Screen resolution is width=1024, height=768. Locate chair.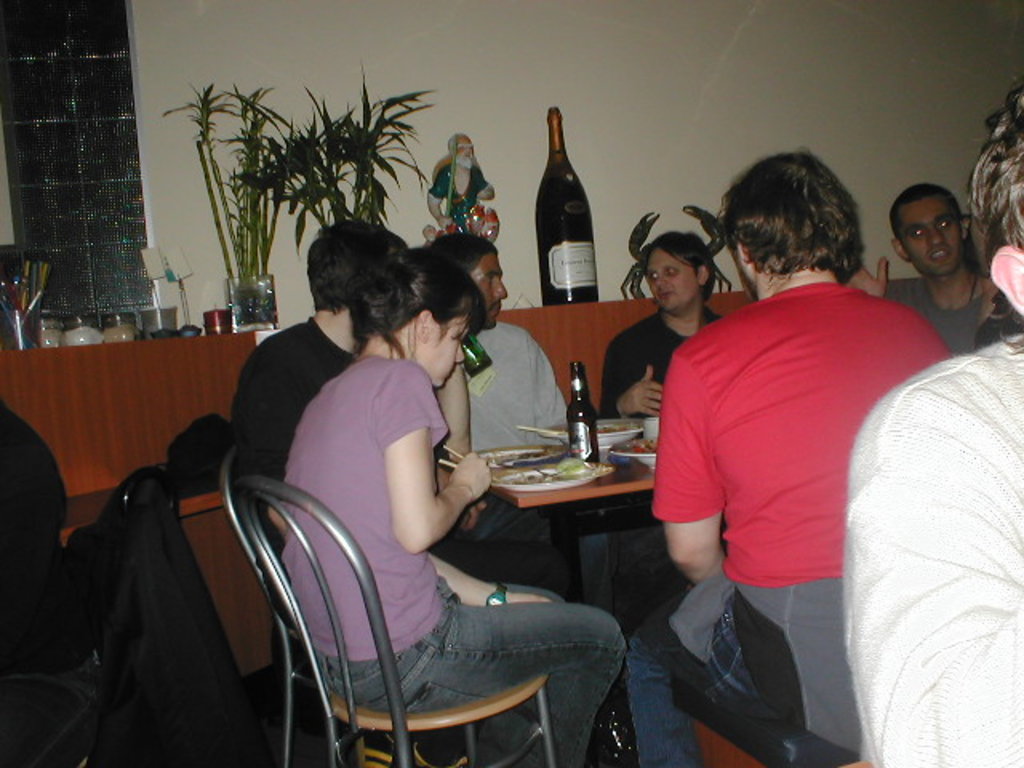
0/474/173/766.
